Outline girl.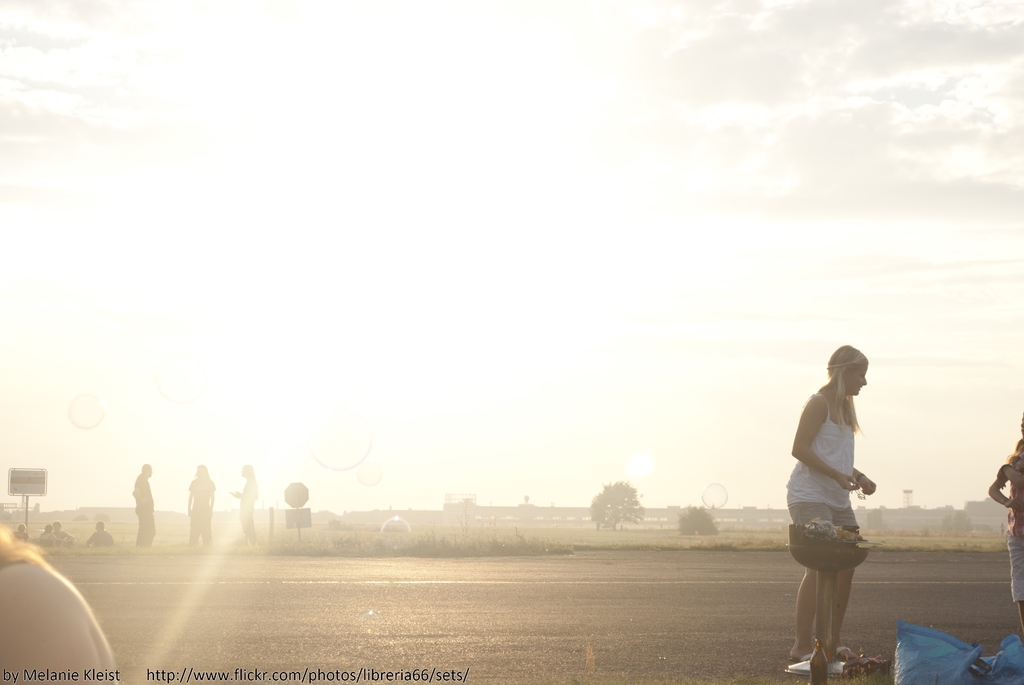
Outline: 777/346/881/669.
